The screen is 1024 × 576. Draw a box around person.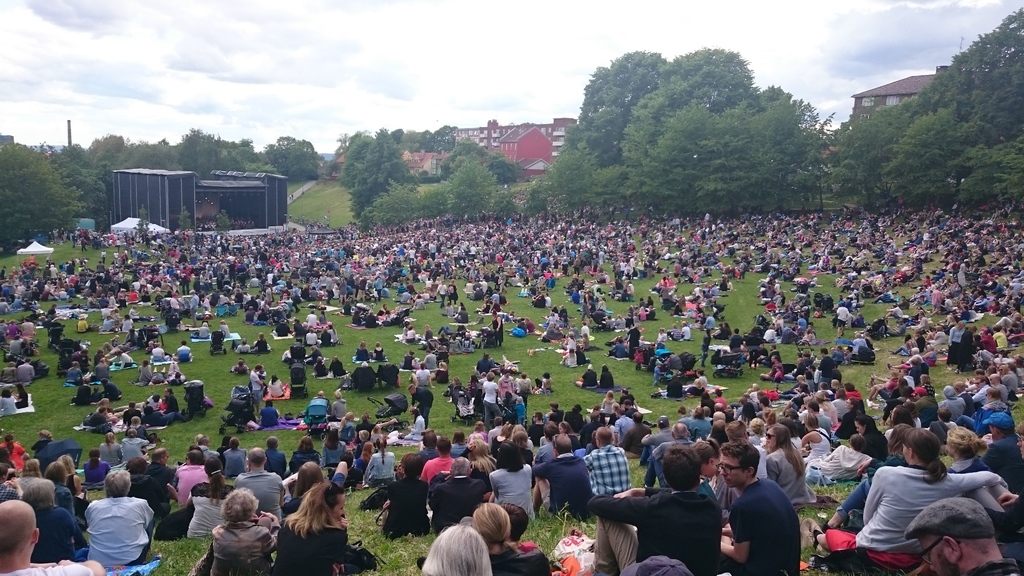
box(710, 408, 732, 435).
